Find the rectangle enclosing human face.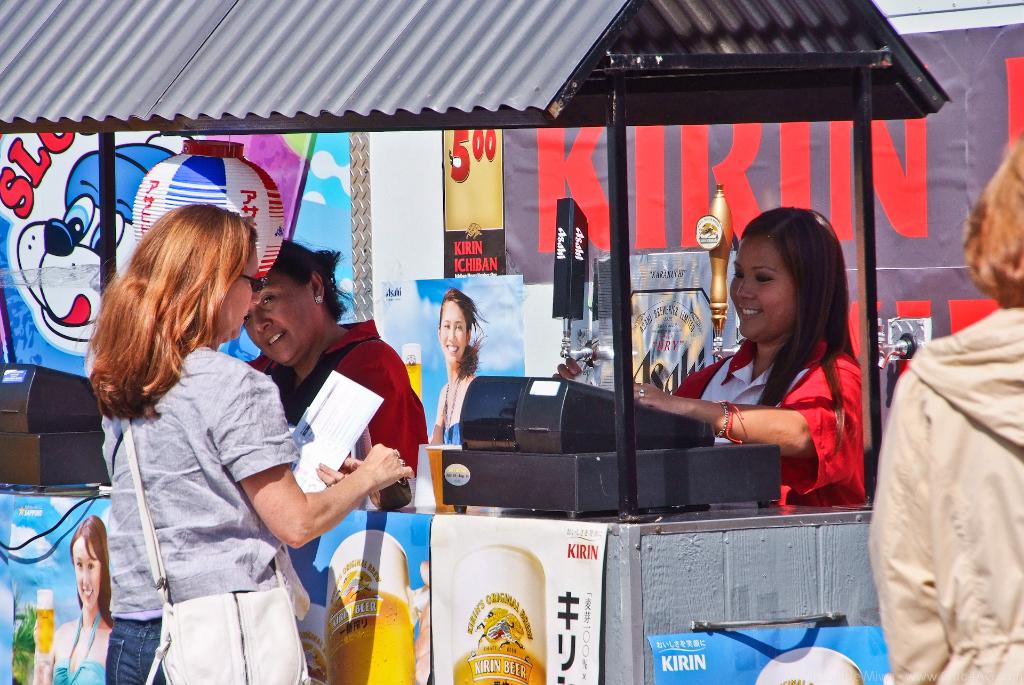
728, 231, 796, 344.
